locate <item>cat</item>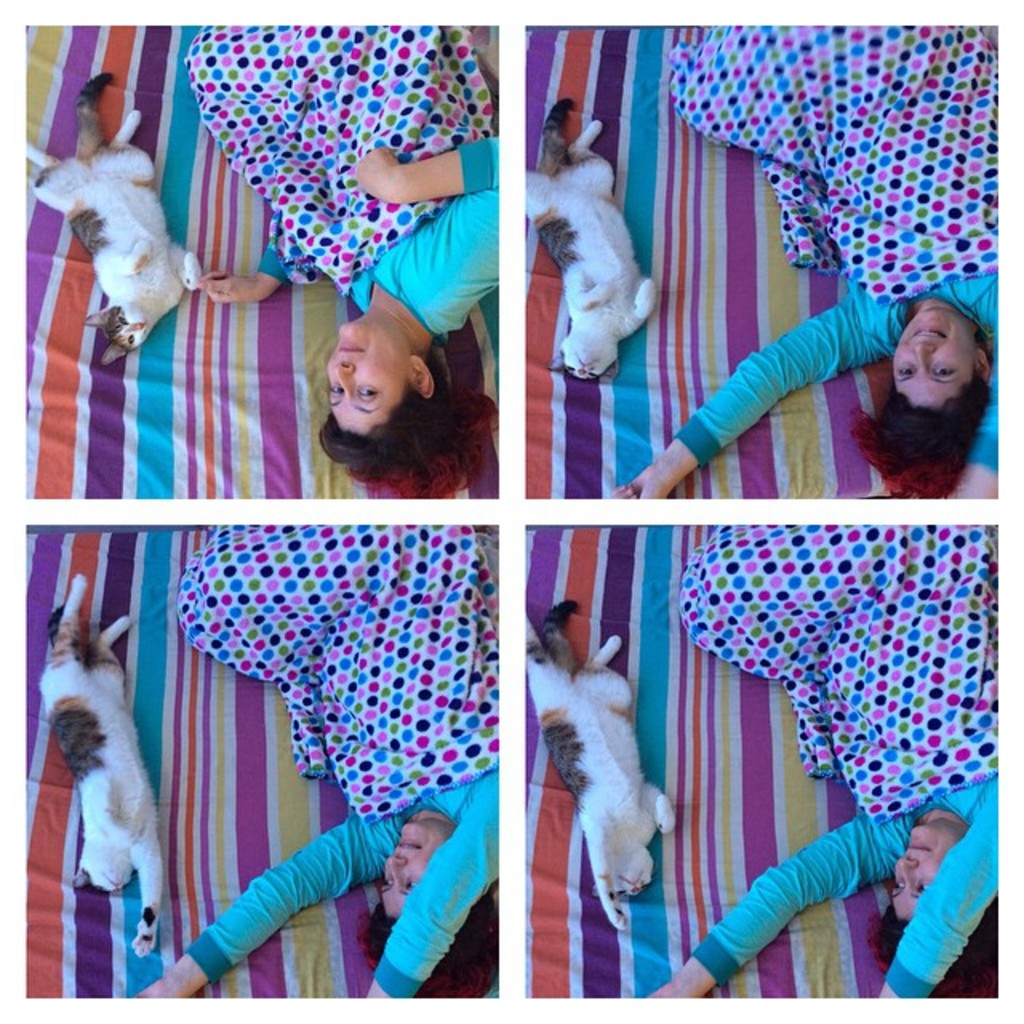
37/570/173/957
